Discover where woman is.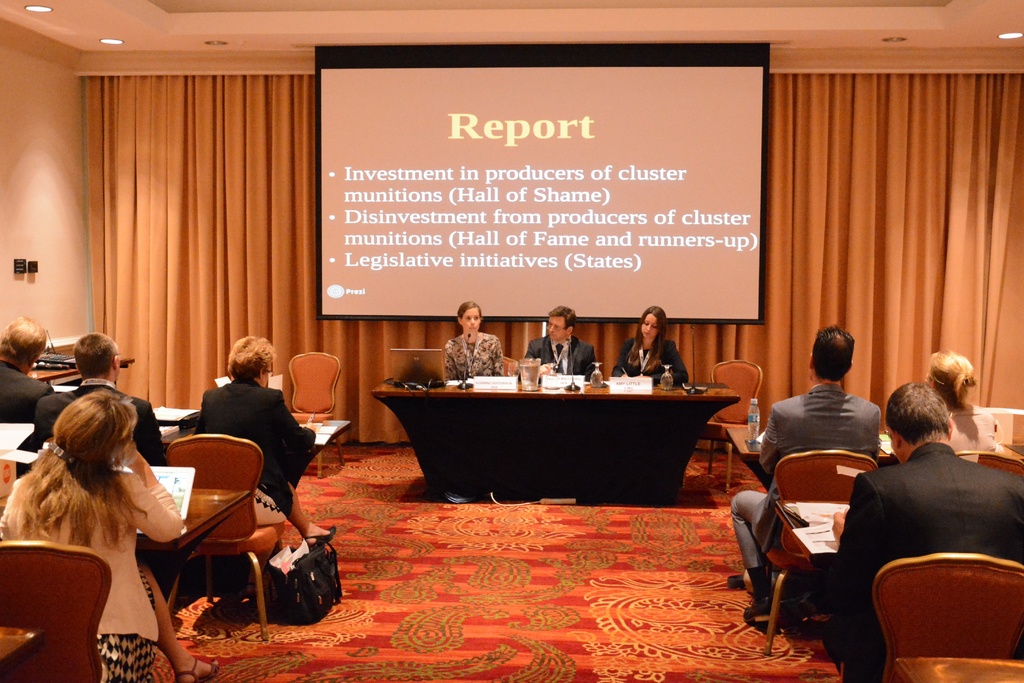
Discovered at locate(0, 395, 223, 682).
